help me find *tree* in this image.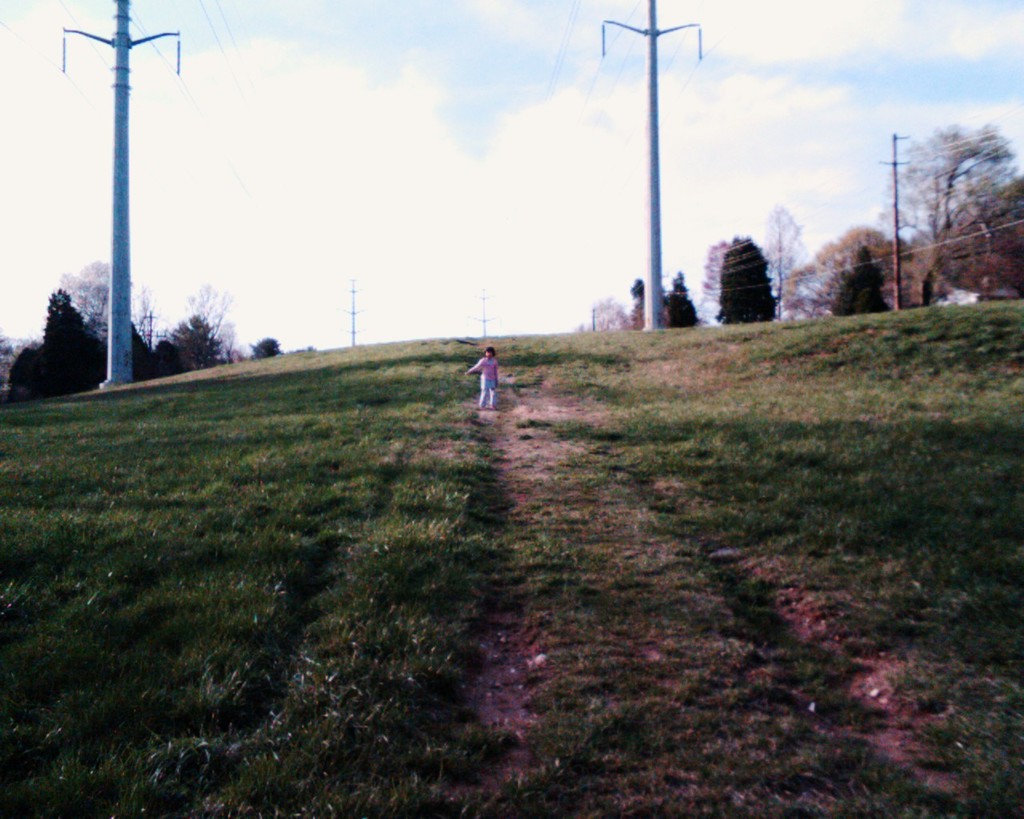
Found it: [630, 270, 645, 337].
